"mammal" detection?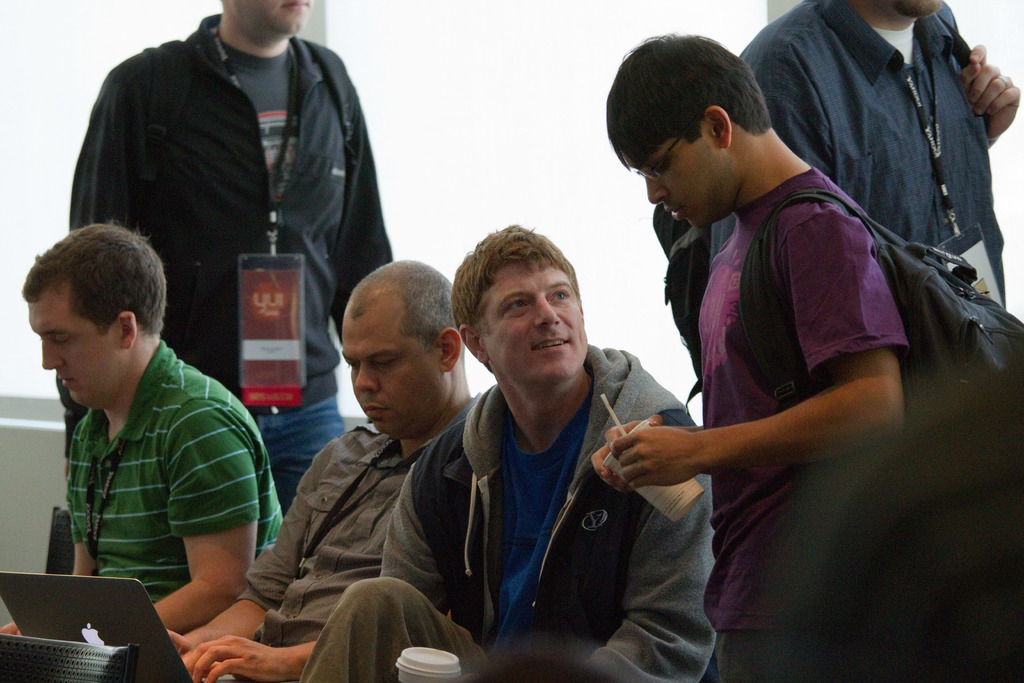
[69, 0, 397, 498]
